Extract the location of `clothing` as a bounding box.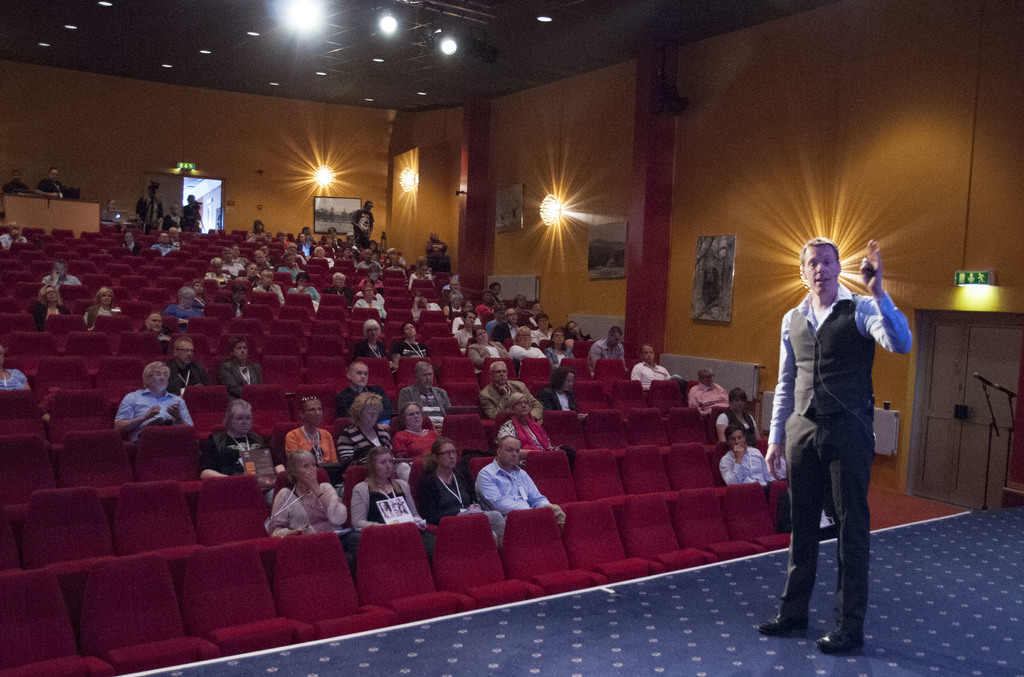
(x1=109, y1=381, x2=191, y2=425).
